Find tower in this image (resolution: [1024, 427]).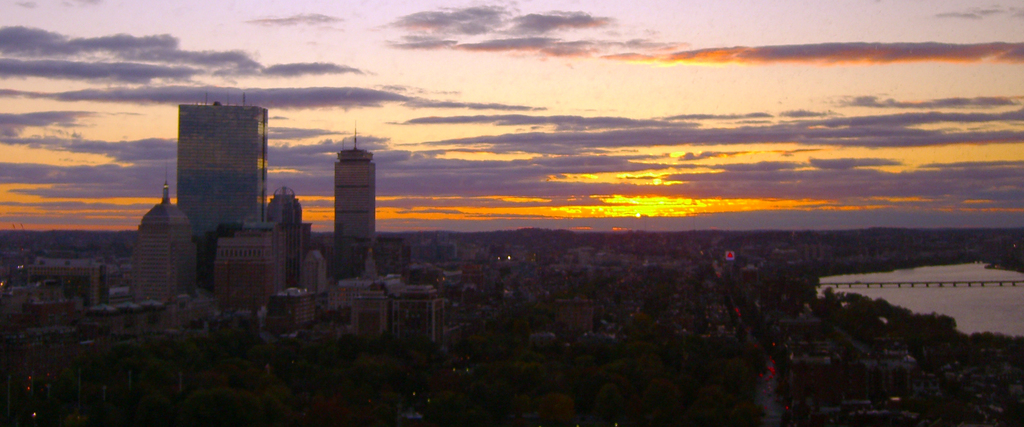
pyautogui.locateOnScreen(328, 123, 380, 289).
